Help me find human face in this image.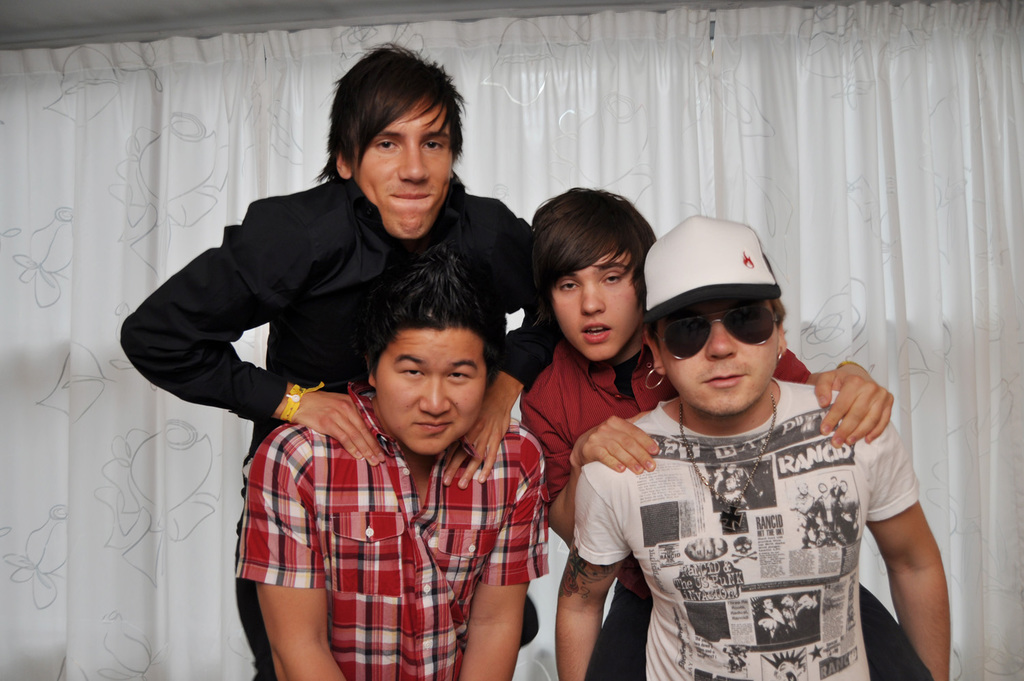
Found it: x1=550 y1=245 x2=648 y2=361.
